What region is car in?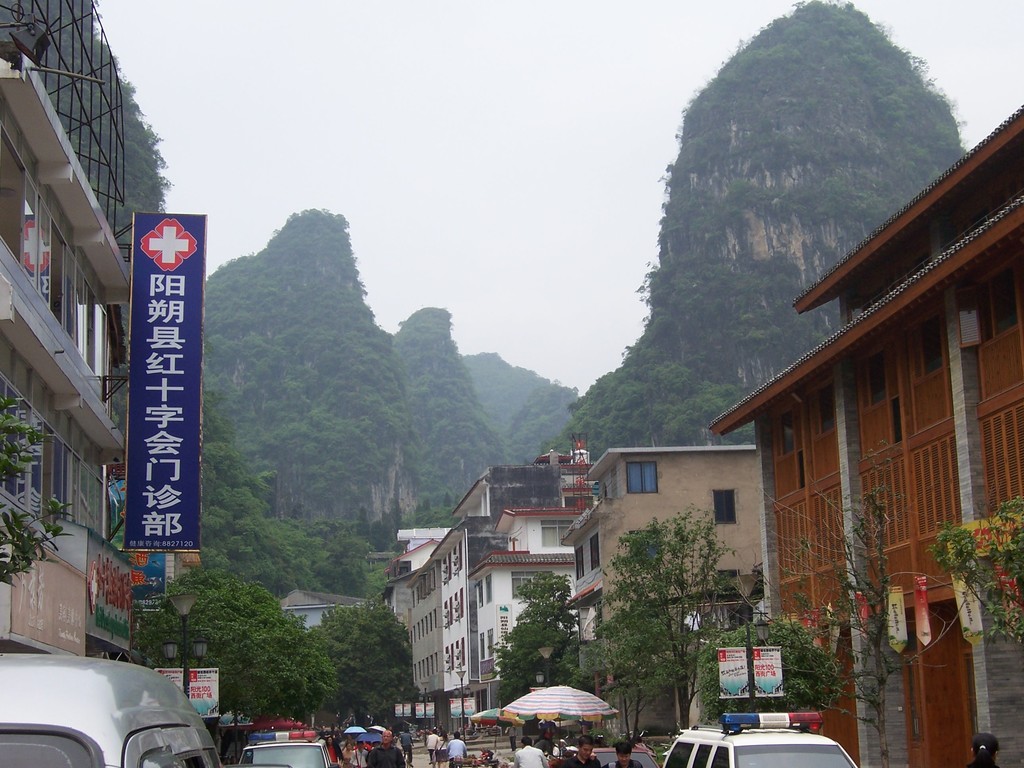
pyautogui.locateOnScreen(651, 728, 862, 767).
